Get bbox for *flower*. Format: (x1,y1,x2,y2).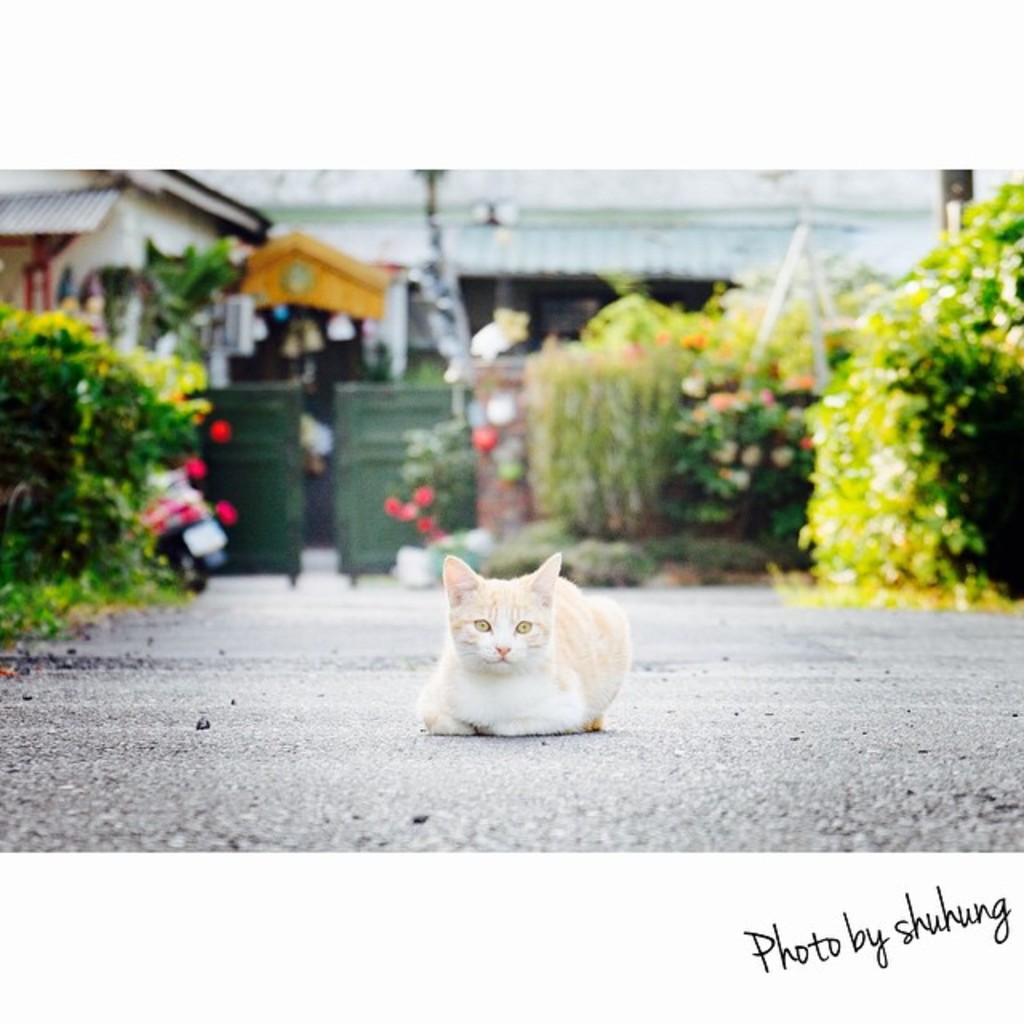
(205,413,224,440).
